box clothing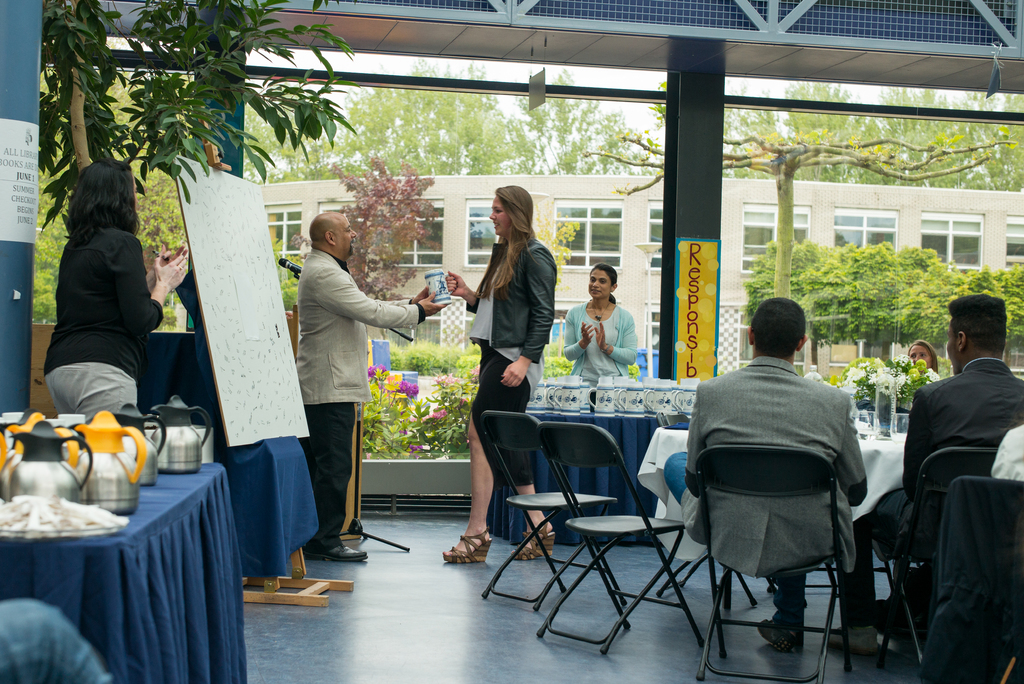
select_region(895, 362, 1020, 584)
